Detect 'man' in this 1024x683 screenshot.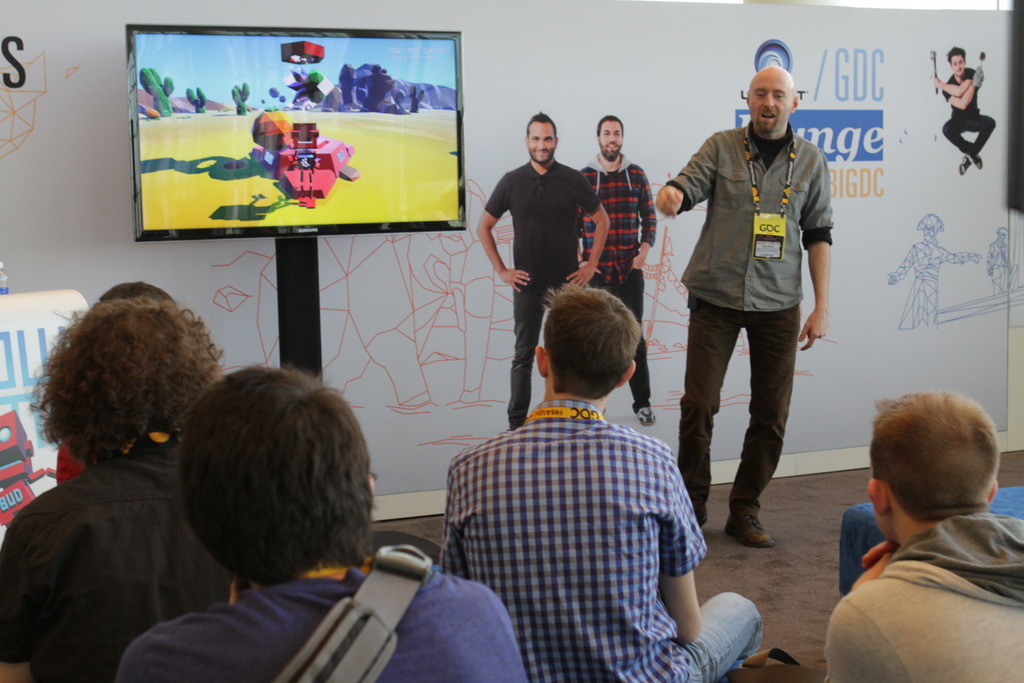
Detection: locate(116, 362, 527, 682).
